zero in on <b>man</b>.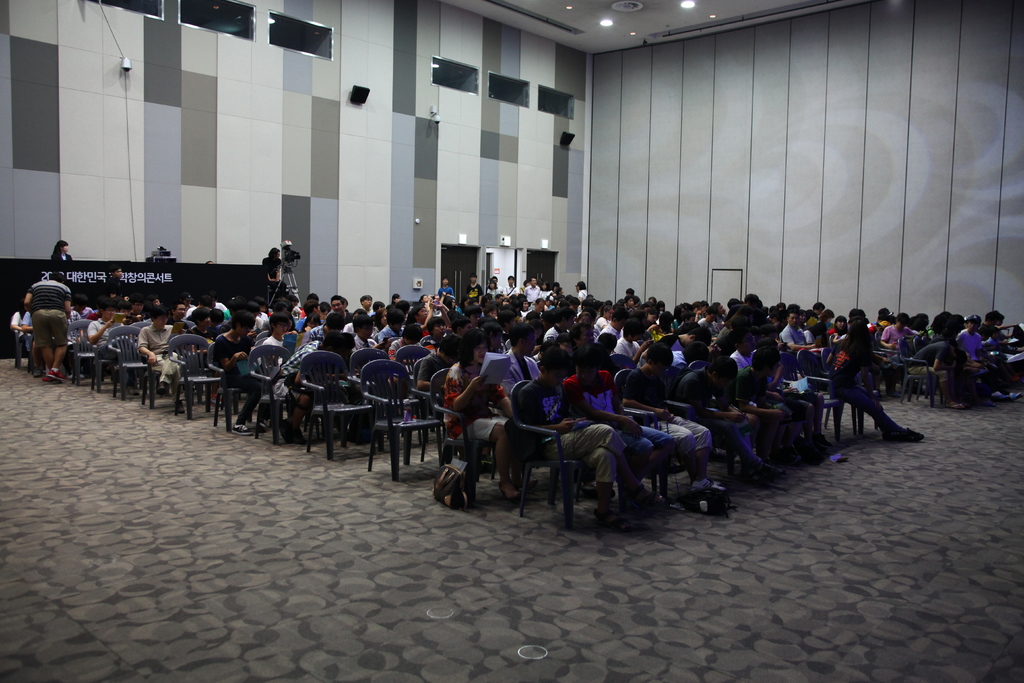
Zeroed in: 627,294,634,313.
